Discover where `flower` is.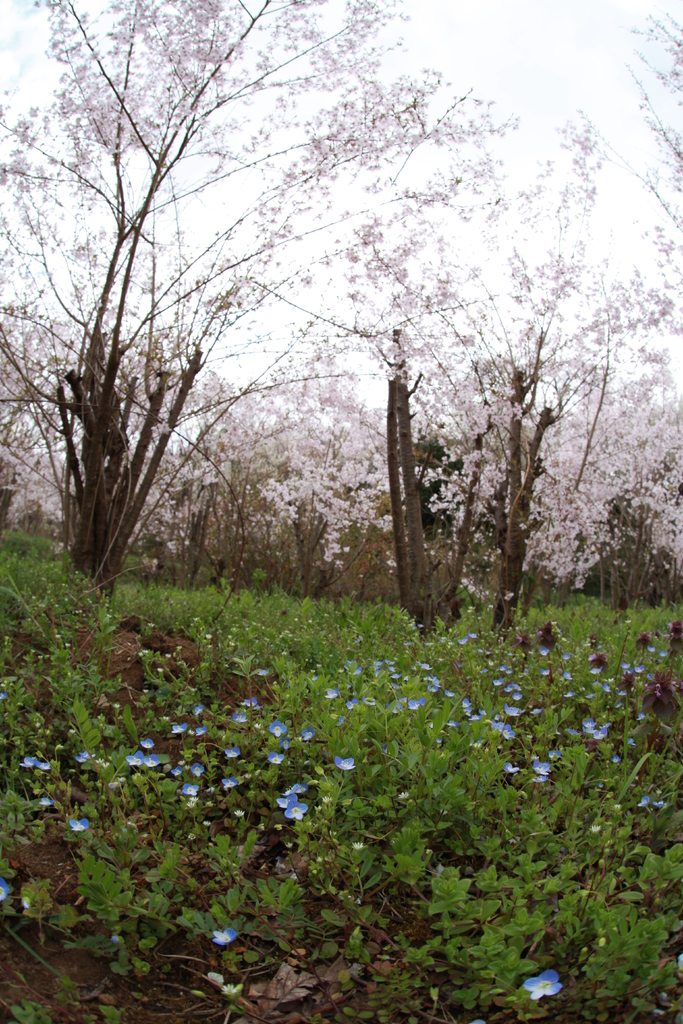
Discovered at detection(534, 776, 548, 785).
